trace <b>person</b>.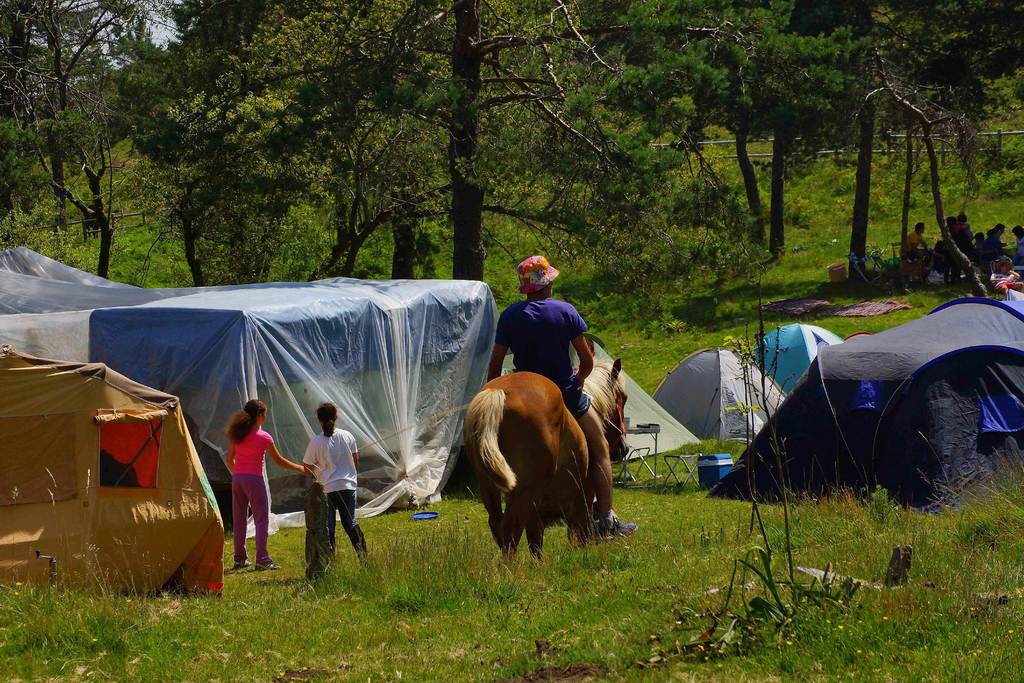
Traced to l=220, t=398, r=308, b=568.
